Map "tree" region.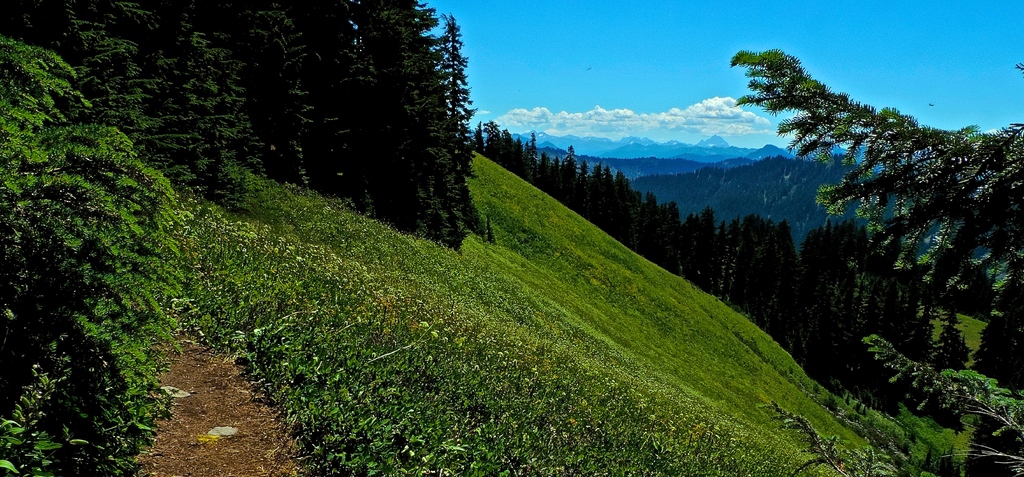
Mapped to detection(932, 270, 1023, 463).
